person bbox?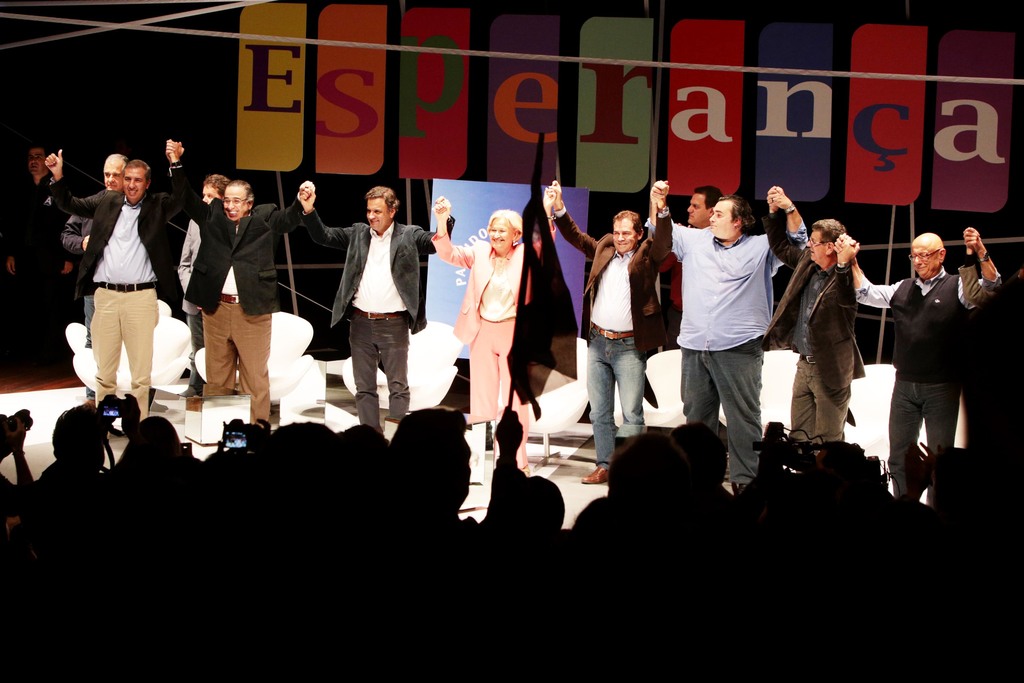
Rect(550, 178, 675, 483)
